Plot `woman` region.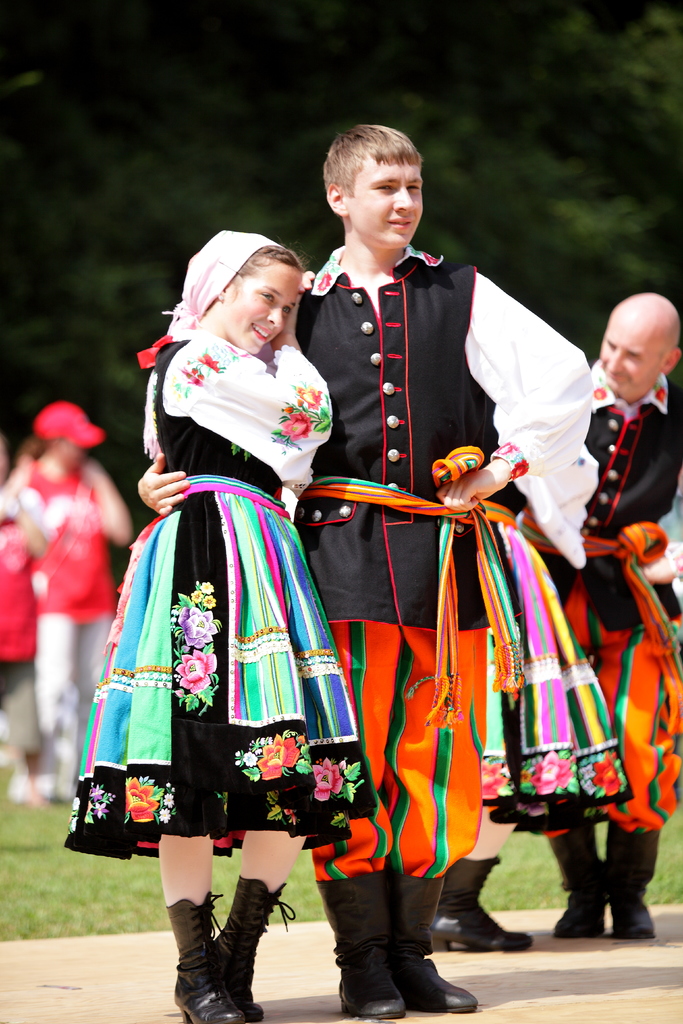
Plotted at {"left": 81, "top": 220, "right": 377, "bottom": 947}.
